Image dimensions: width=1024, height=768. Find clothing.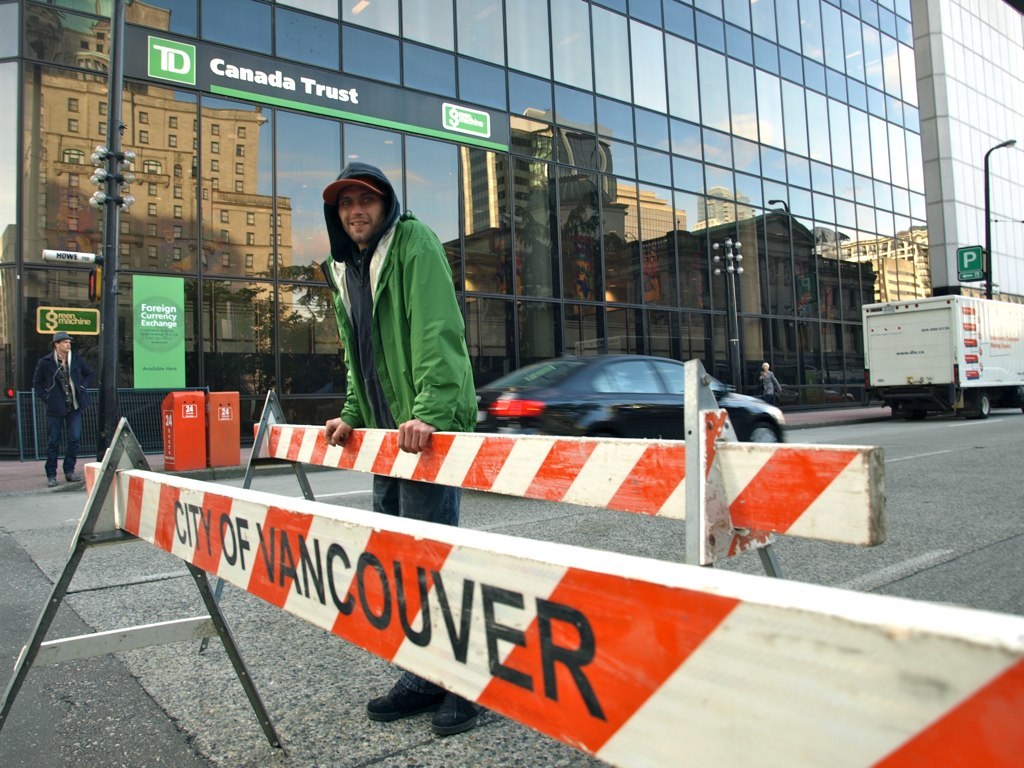
bbox=(758, 368, 782, 401).
